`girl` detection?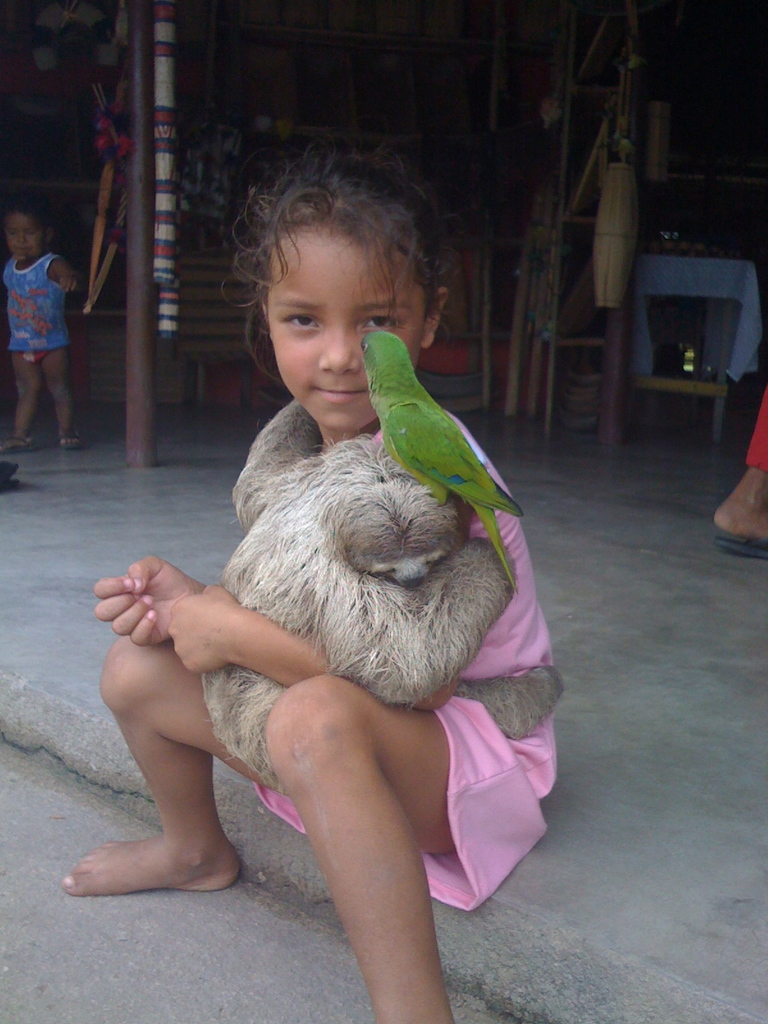
(left=61, top=144, right=557, bottom=1023)
